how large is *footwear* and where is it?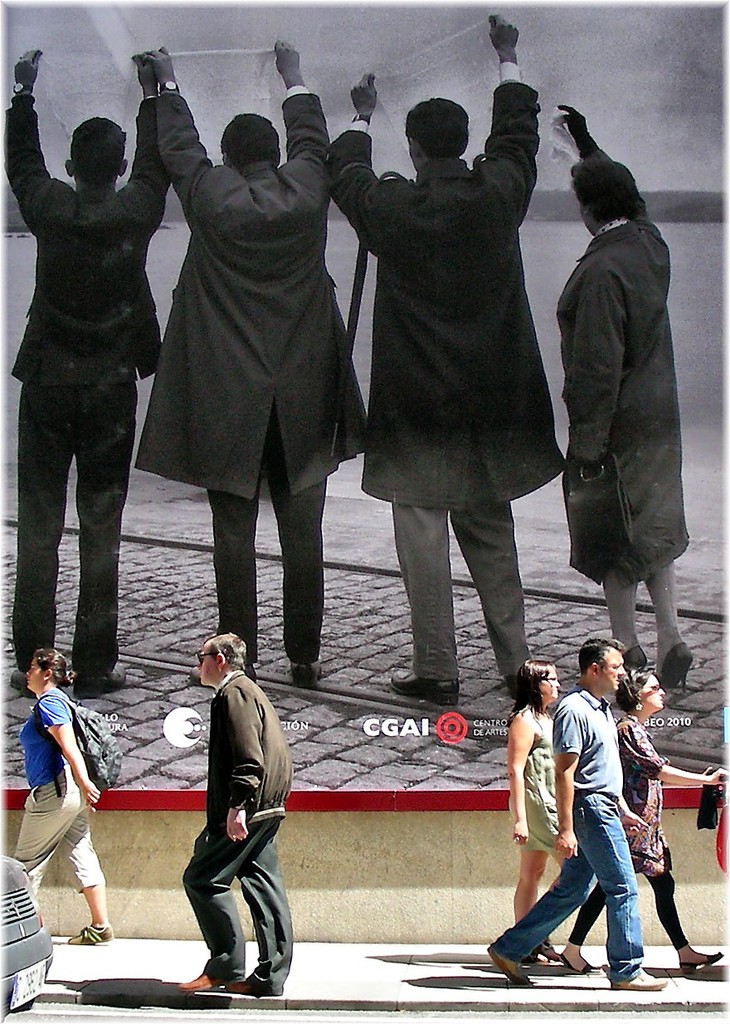
Bounding box: bbox=[683, 948, 728, 970].
